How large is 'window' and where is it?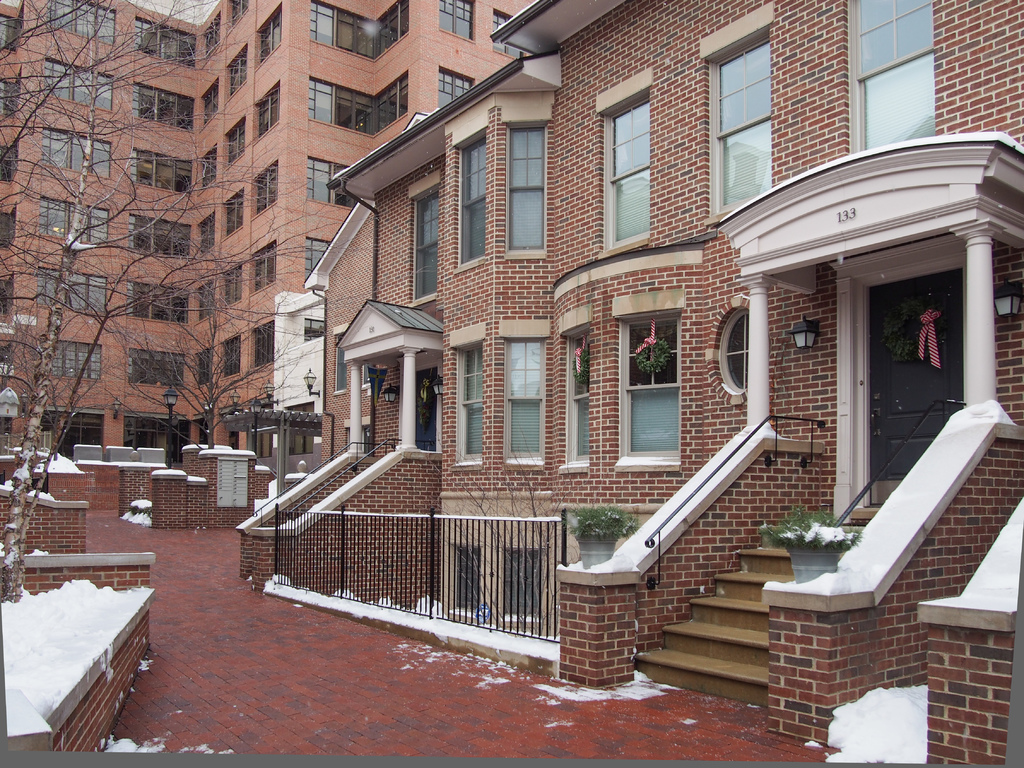
Bounding box: (127,347,181,388).
